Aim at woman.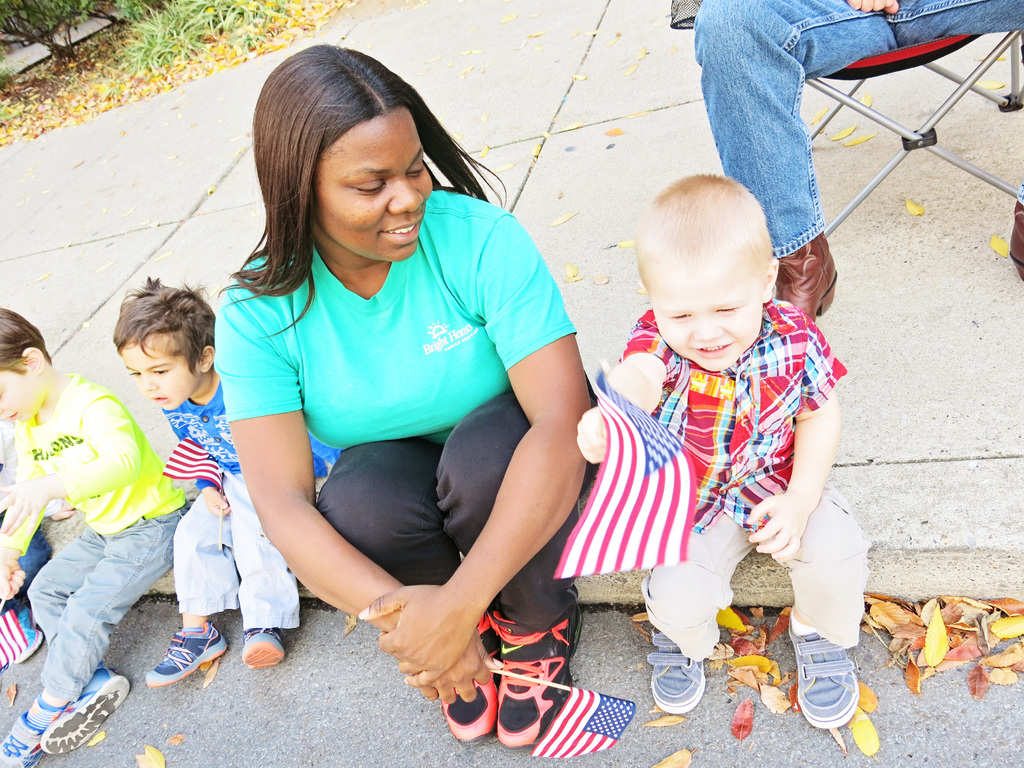
Aimed at {"x1": 184, "y1": 44, "x2": 616, "y2": 736}.
